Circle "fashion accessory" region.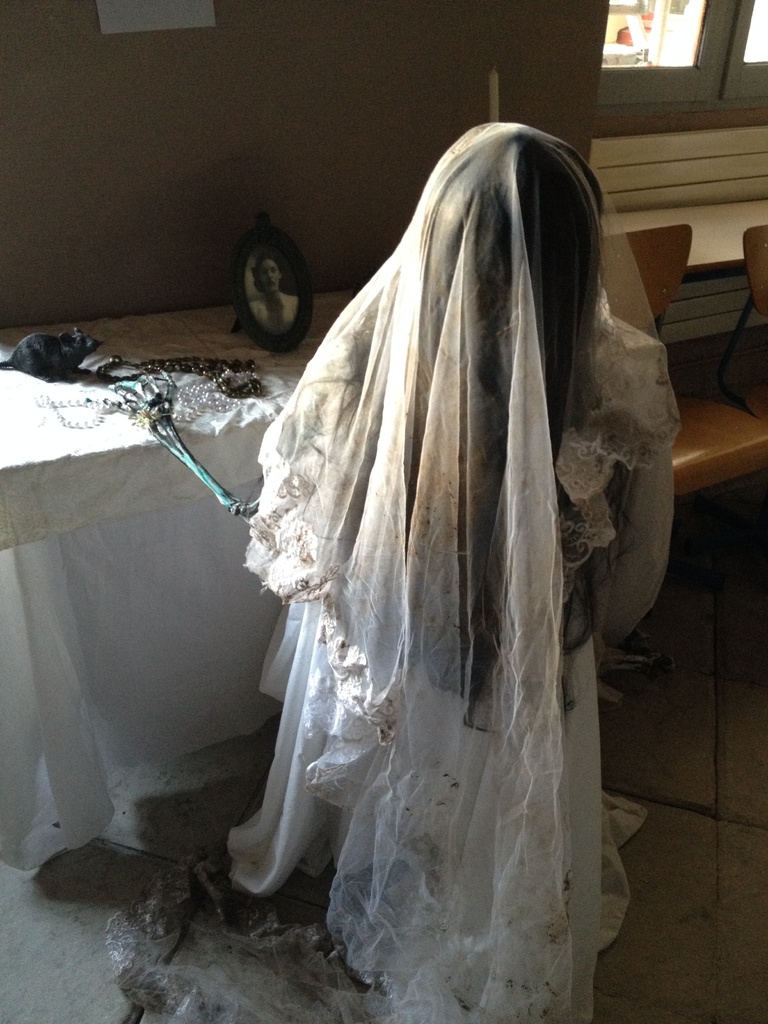
Region: <box>29,367,260,424</box>.
